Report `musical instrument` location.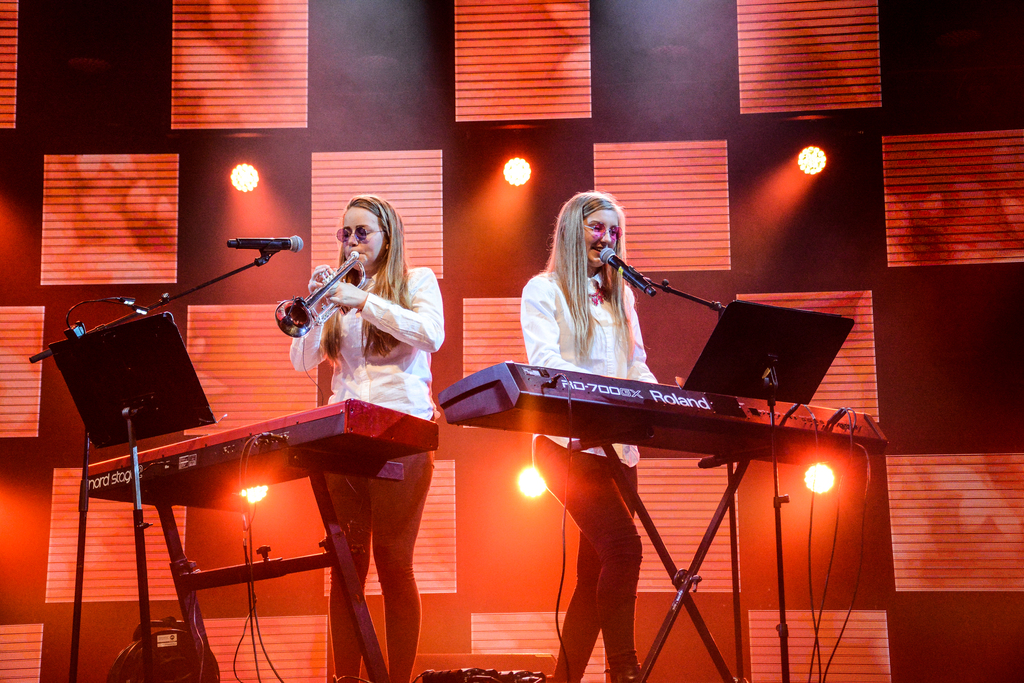
Report: bbox=[270, 240, 378, 347].
